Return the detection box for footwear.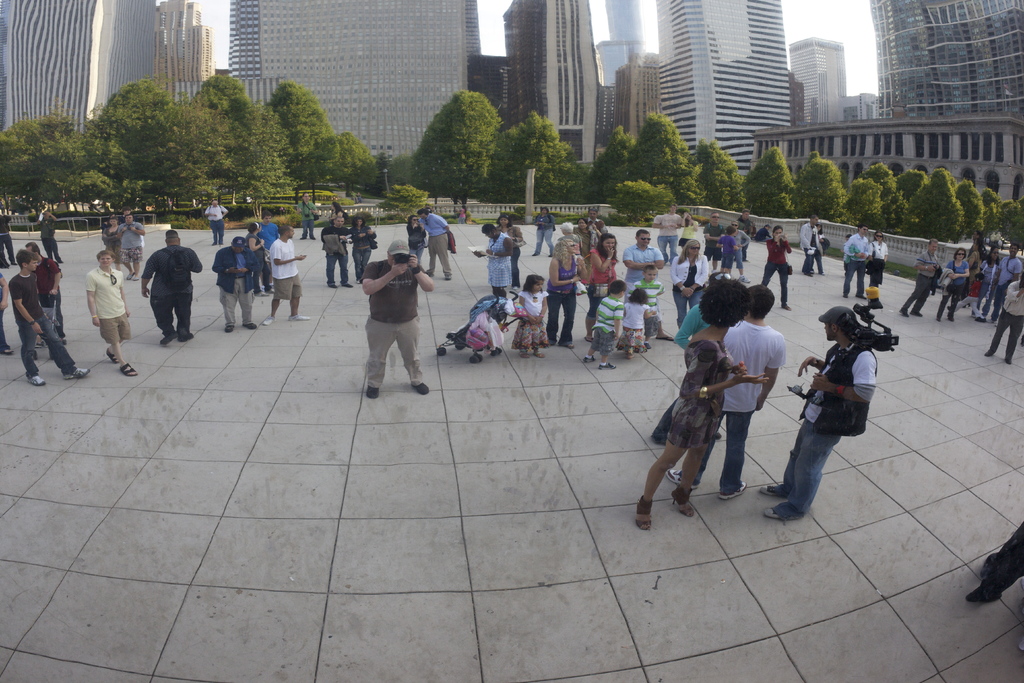
Rect(985, 318, 995, 323).
